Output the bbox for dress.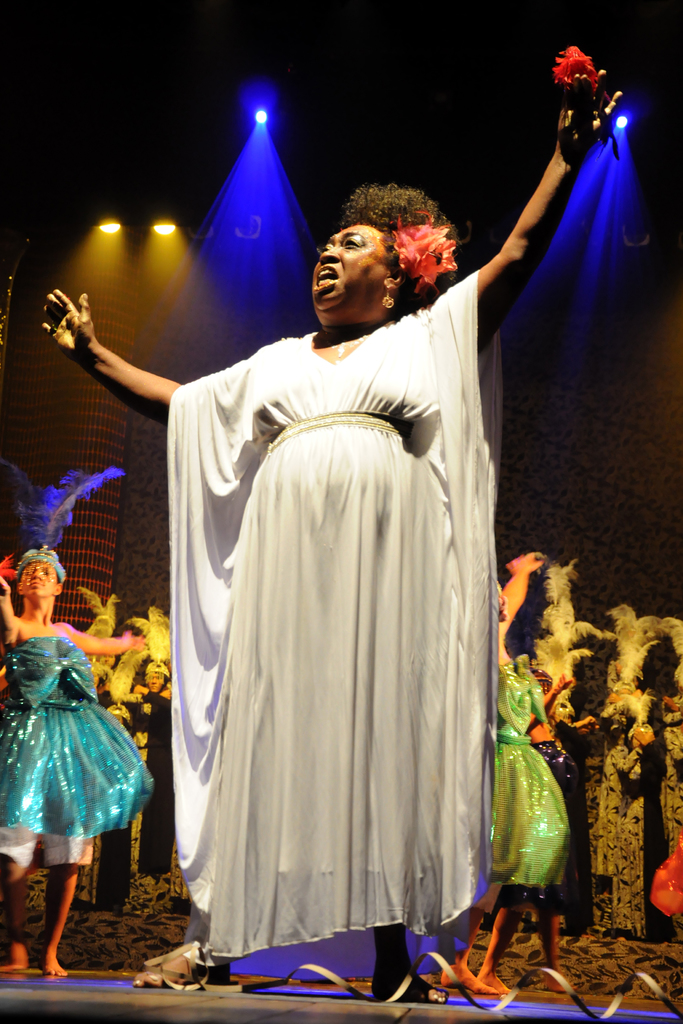
165, 265, 486, 970.
